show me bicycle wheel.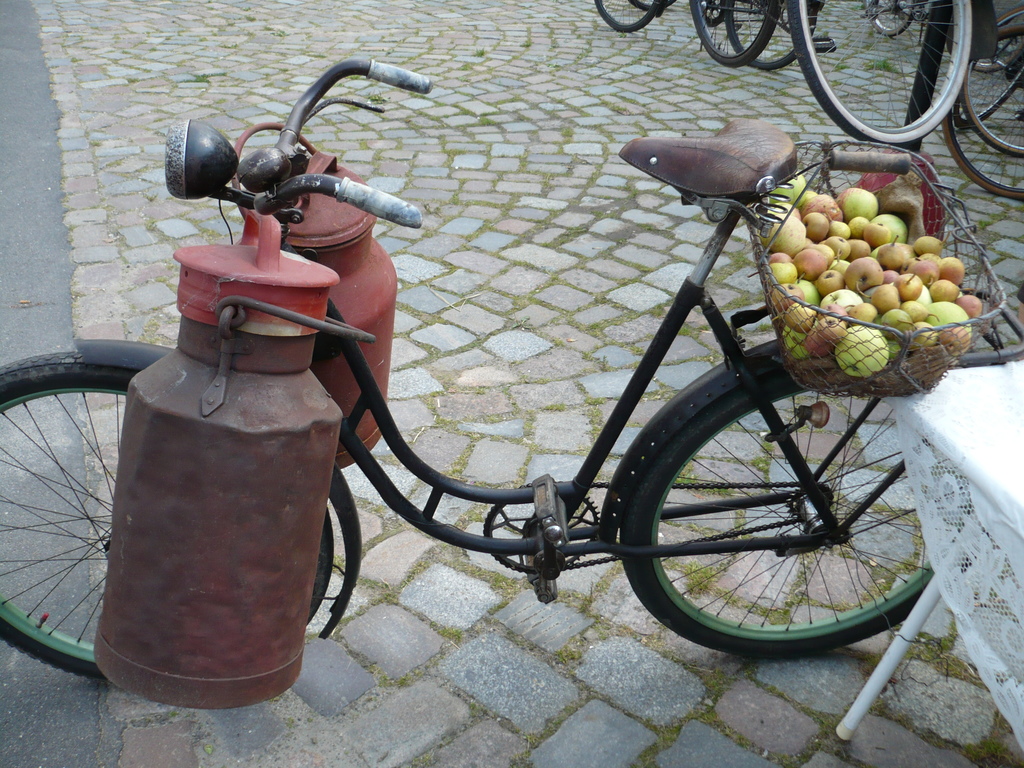
bicycle wheel is here: 723, 0, 819, 72.
